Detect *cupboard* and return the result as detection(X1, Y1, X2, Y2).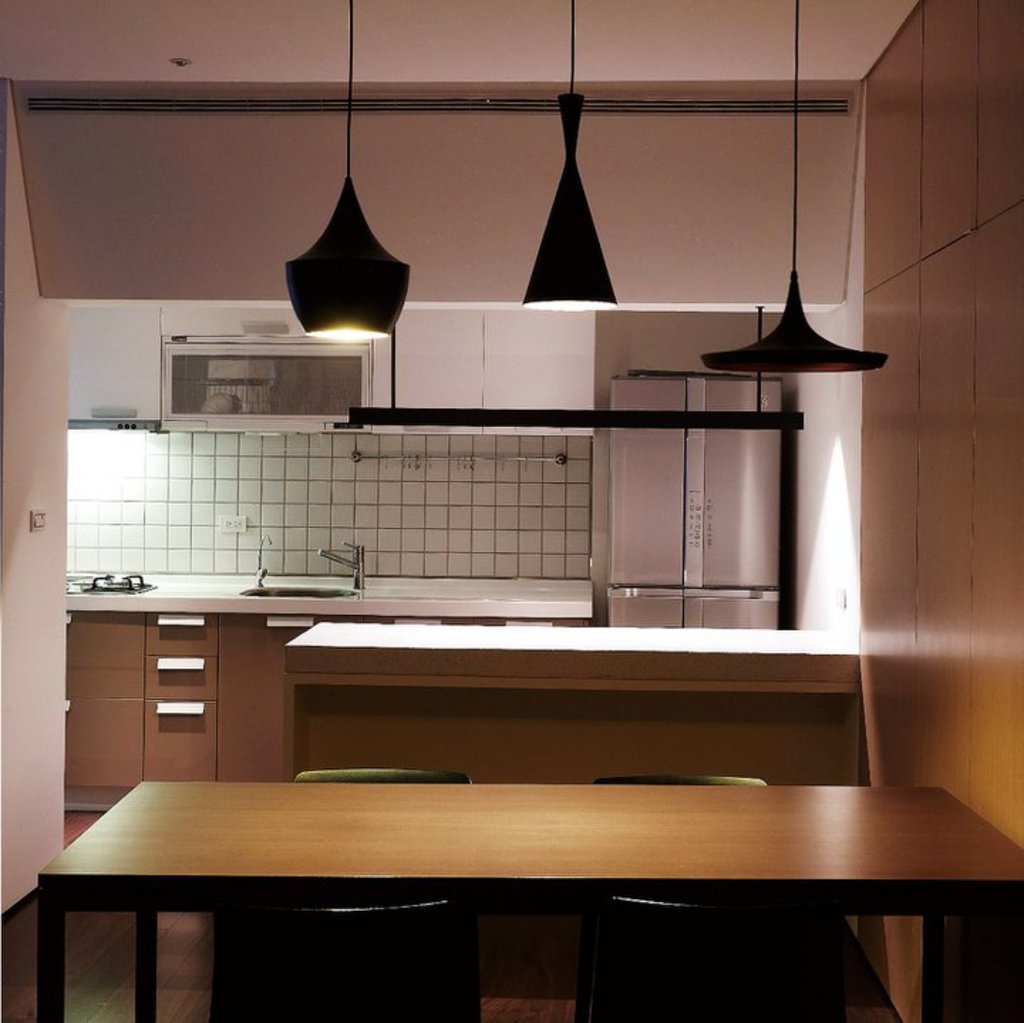
detection(51, 615, 292, 790).
